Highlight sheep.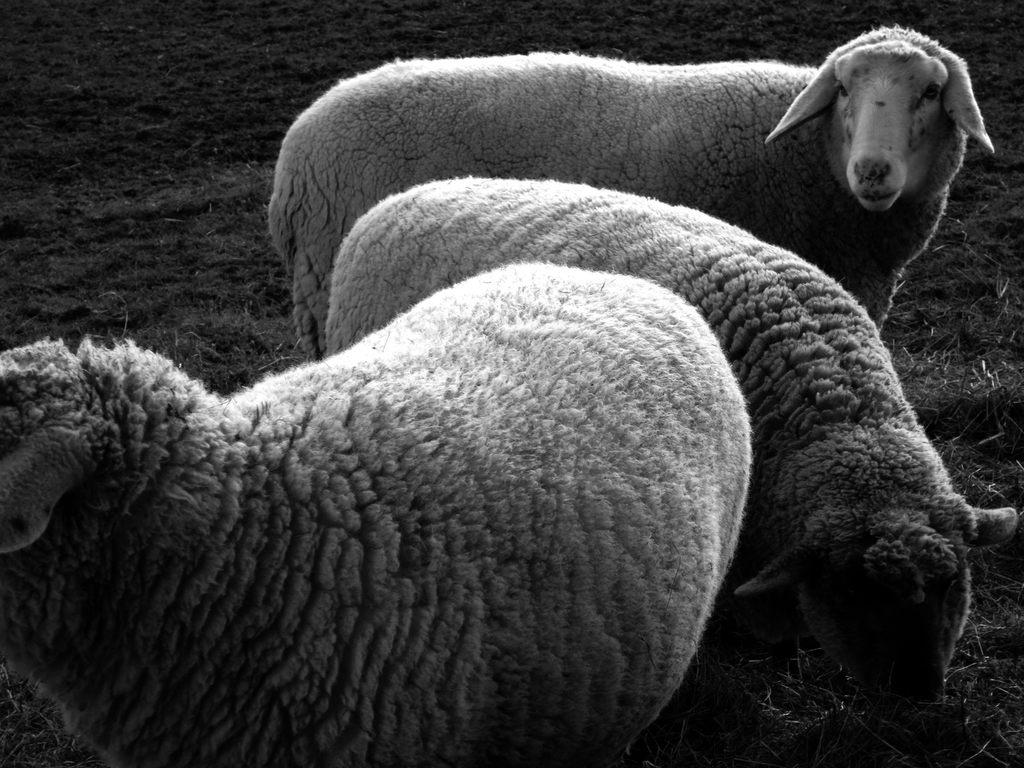
Highlighted region: select_region(267, 27, 994, 361).
